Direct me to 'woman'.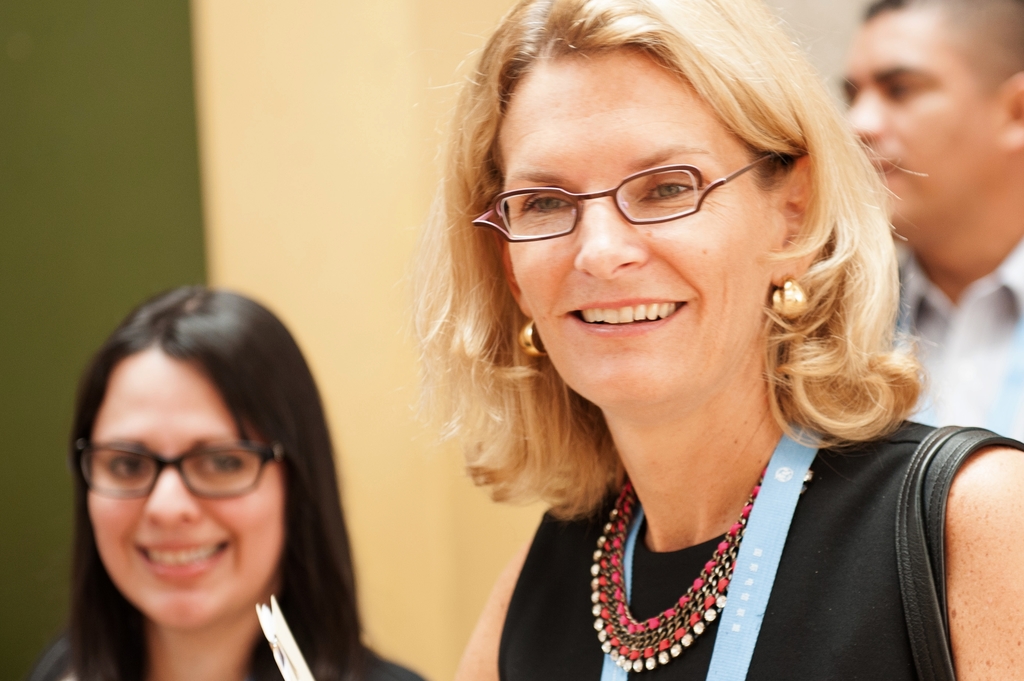
Direction: {"x1": 339, "y1": 10, "x2": 968, "y2": 680}.
